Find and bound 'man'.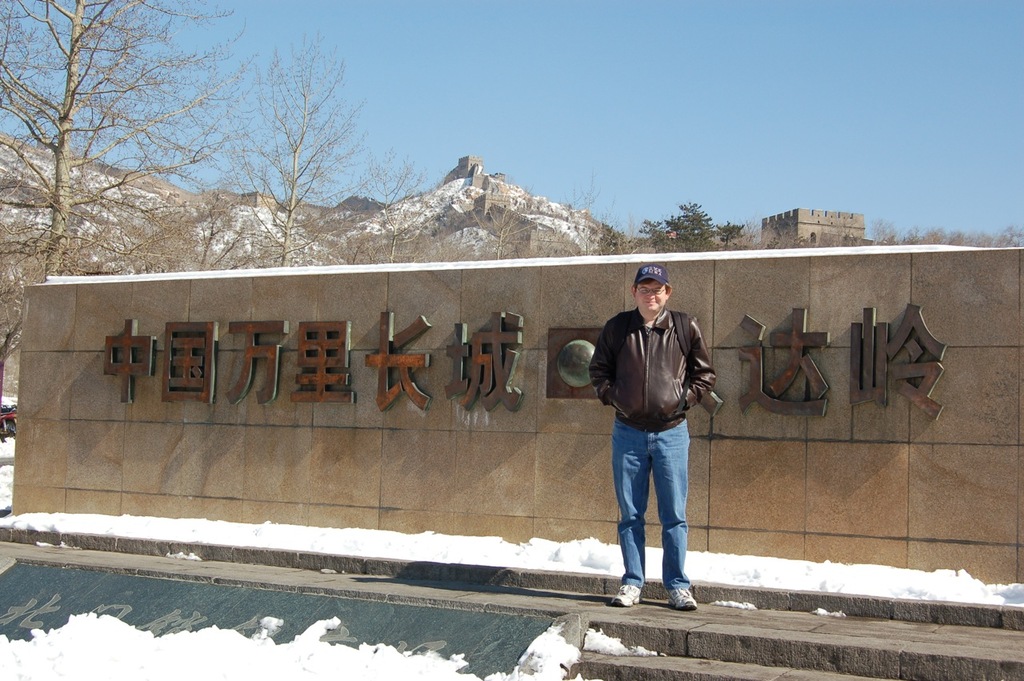
Bound: <box>590,266,724,603</box>.
